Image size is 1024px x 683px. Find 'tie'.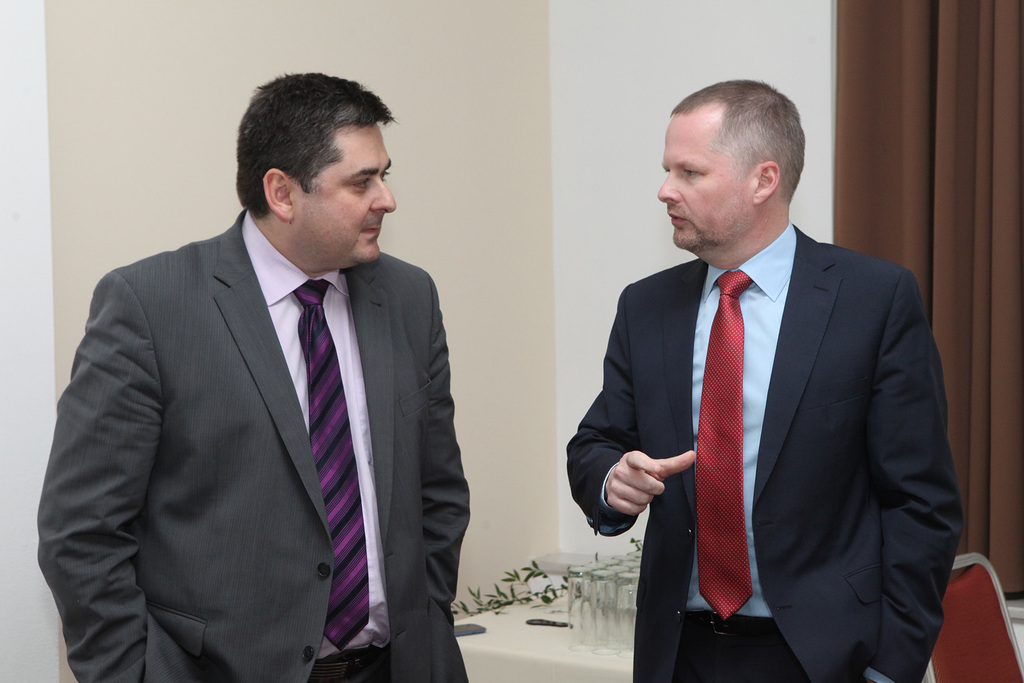
{"x1": 288, "y1": 278, "x2": 370, "y2": 658}.
